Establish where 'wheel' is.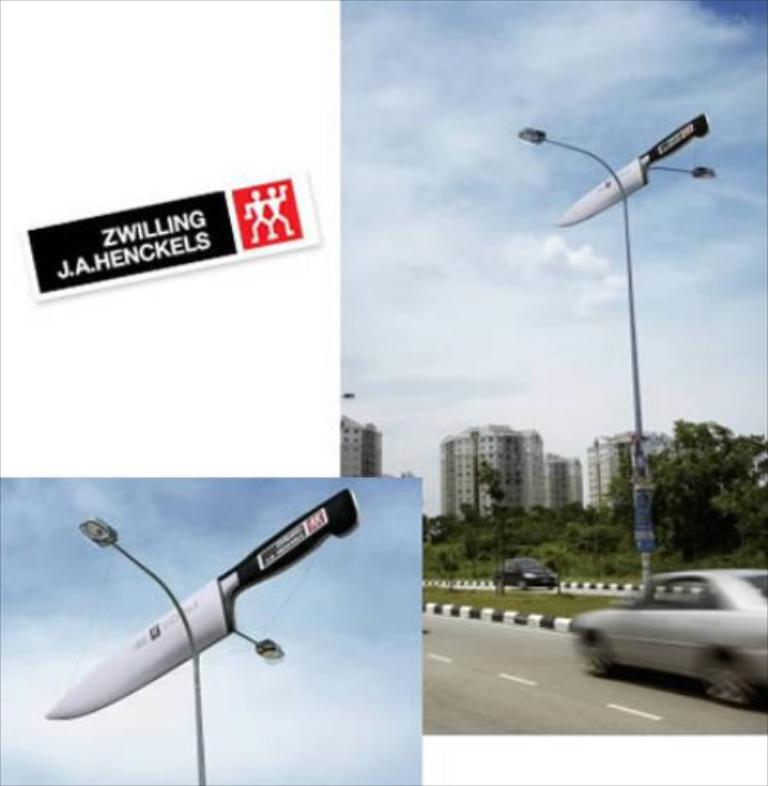
Established at rect(518, 573, 525, 590).
